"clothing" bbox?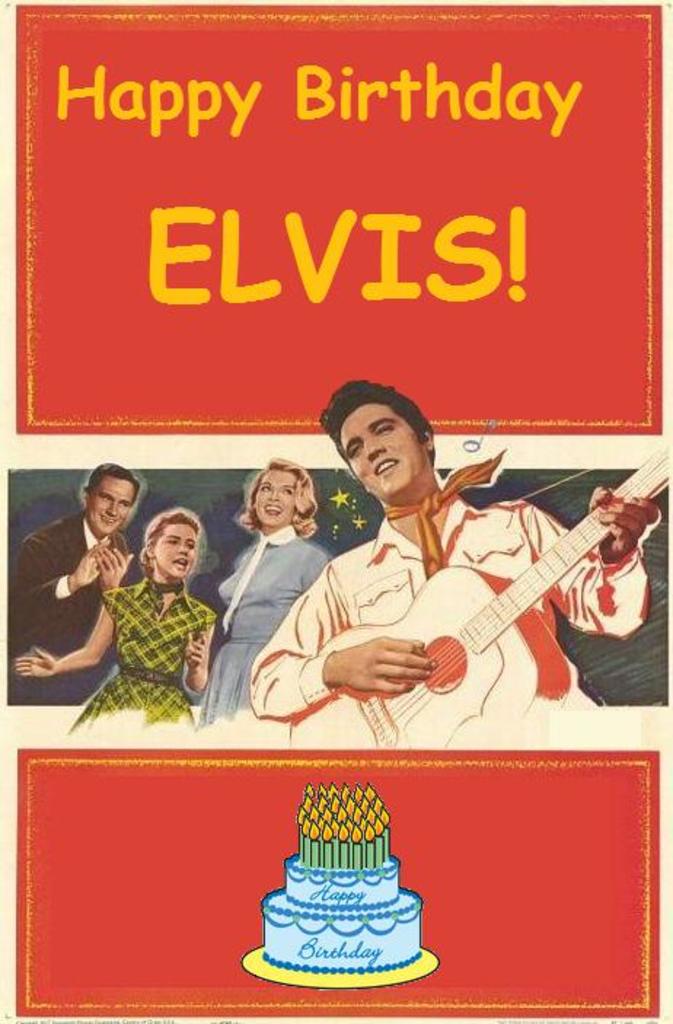
(left=6, top=511, right=130, bottom=661)
